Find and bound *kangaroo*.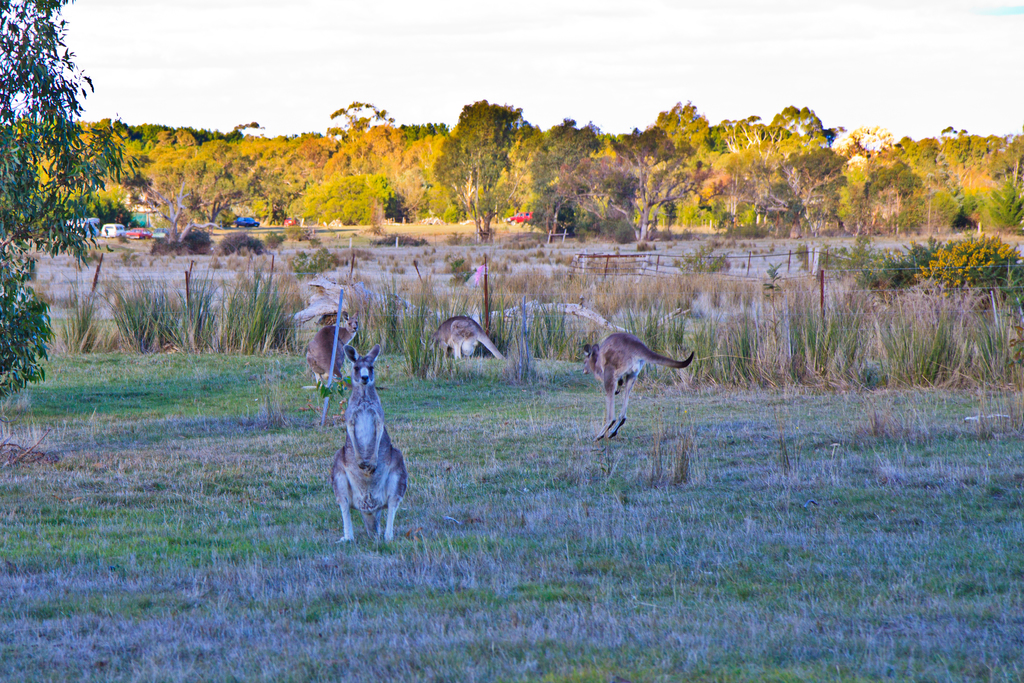
Bound: locate(426, 315, 504, 359).
